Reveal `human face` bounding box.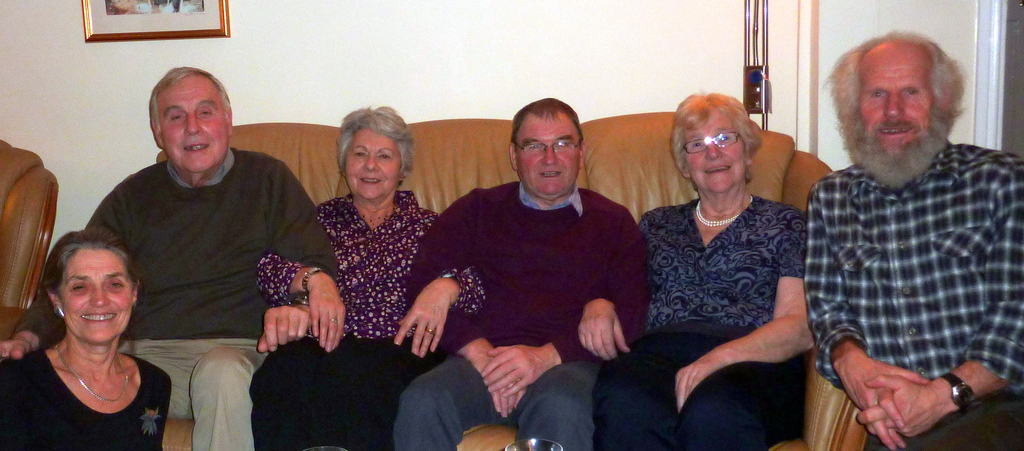
Revealed: left=858, top=57, right=936, bottom=168.
